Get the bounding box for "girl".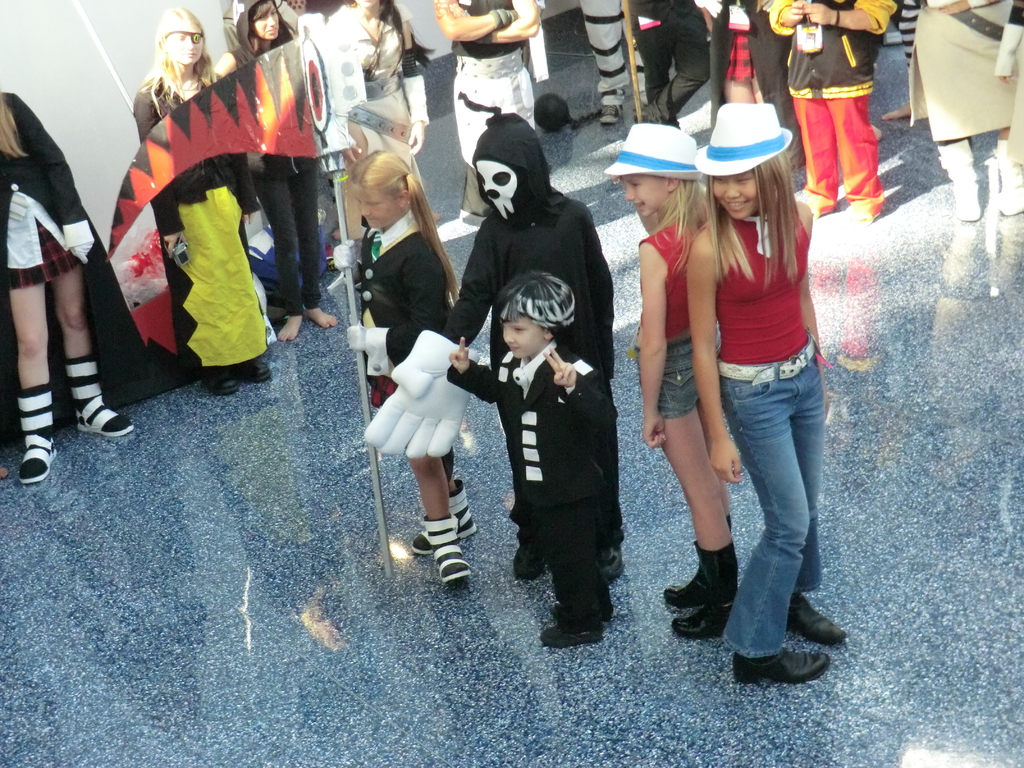
bbox=[599, 123, 743, 634].
